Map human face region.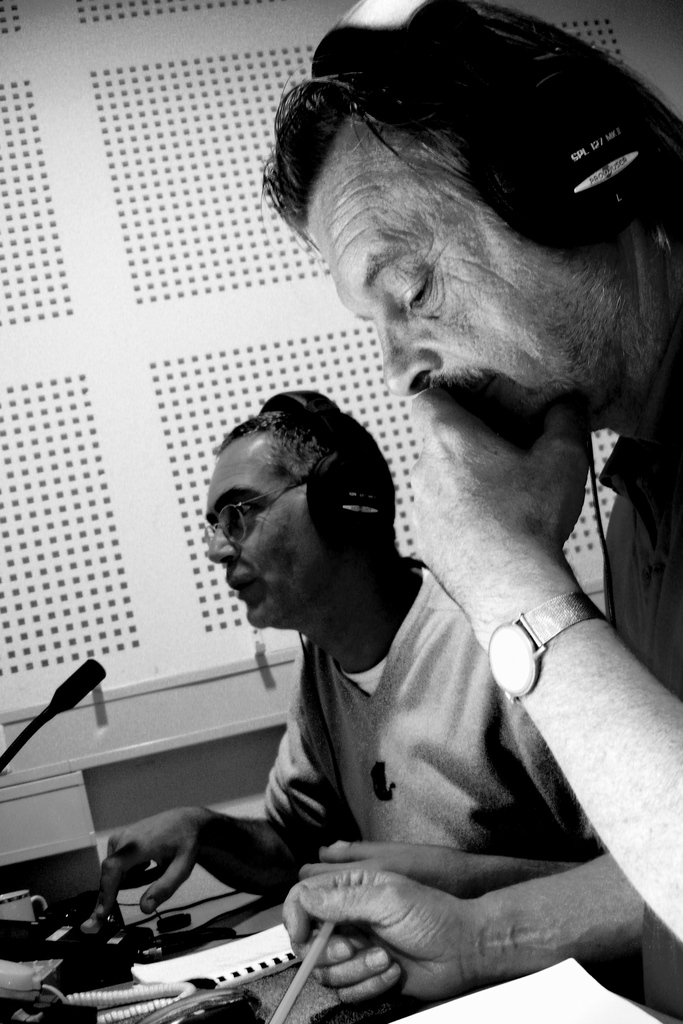
Mapped to locate(207, 449, 342, 628).
